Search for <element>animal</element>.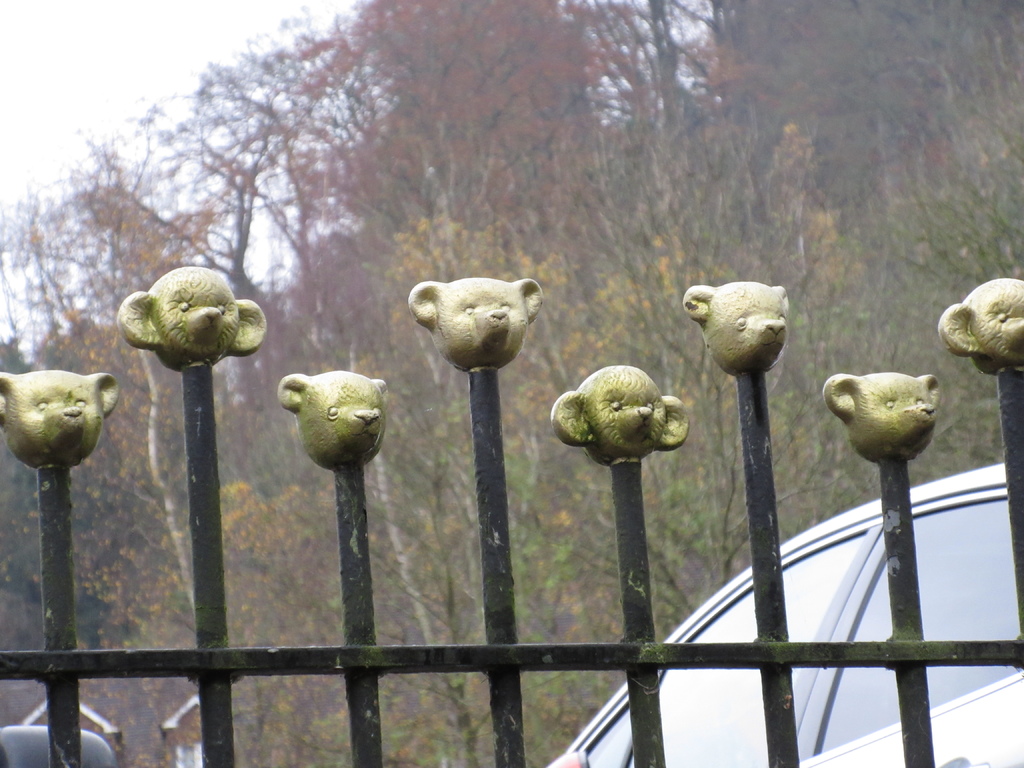
Found at box=[679, 284, 792, 372].
